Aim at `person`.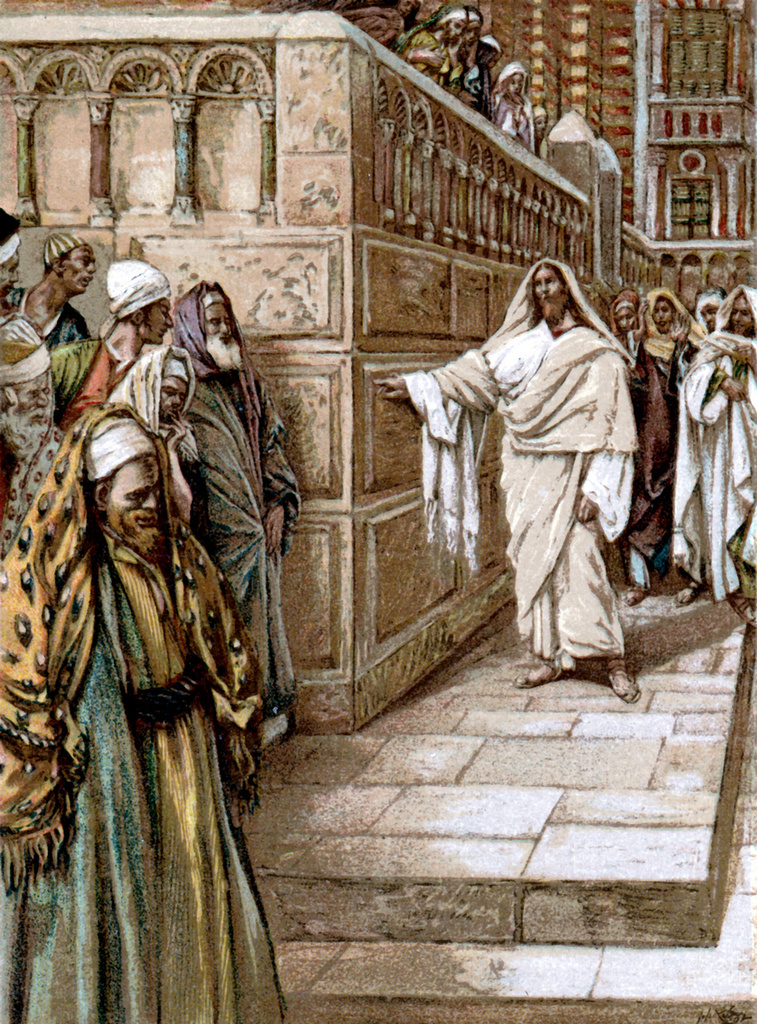
Aimed at <region>98, 334, 213, 543</region>.
